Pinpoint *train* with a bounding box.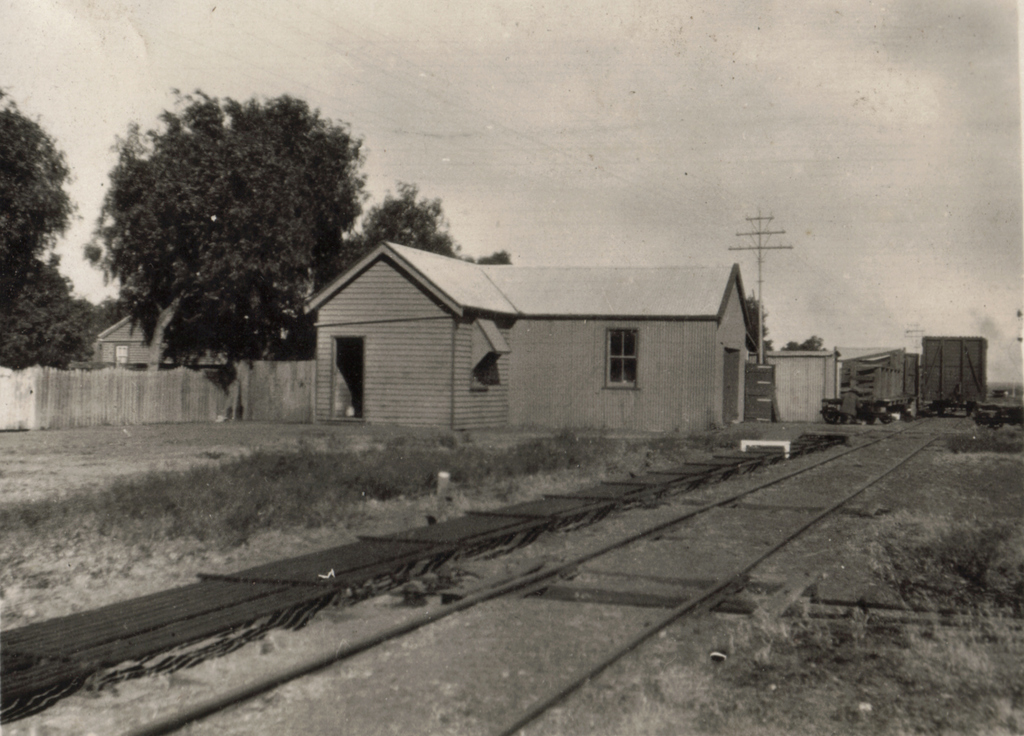
<region>921, 334, 986, 409</region>.
